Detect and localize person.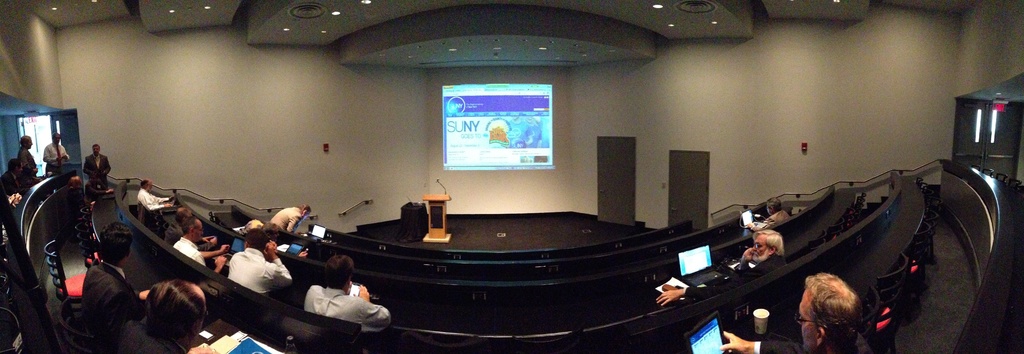
Localized at <box>225,228,292,288</box>.
